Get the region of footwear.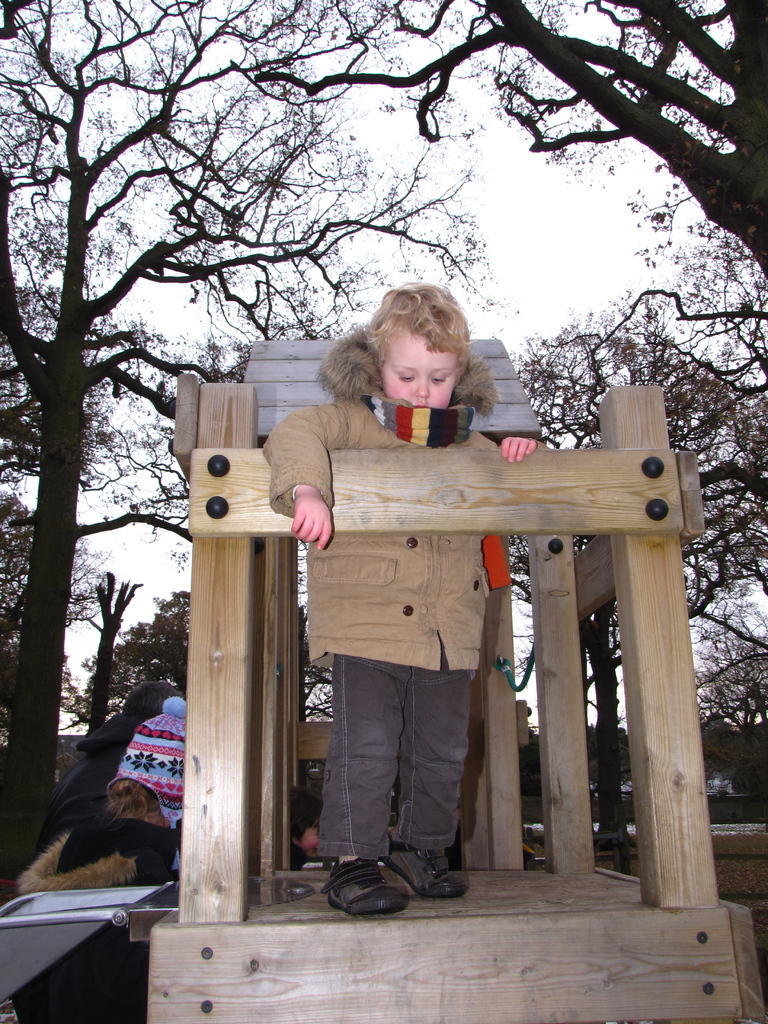
[x1=317, y1=856, x2=415, y2=922].
